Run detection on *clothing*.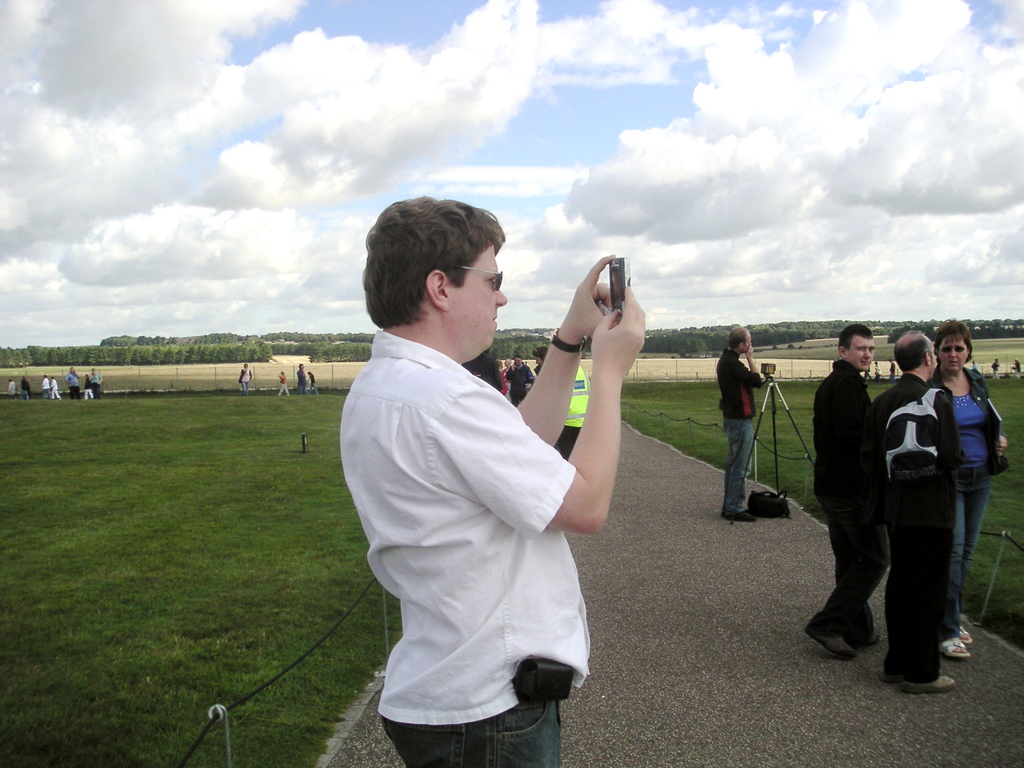
Result: 292/369/308/392.
